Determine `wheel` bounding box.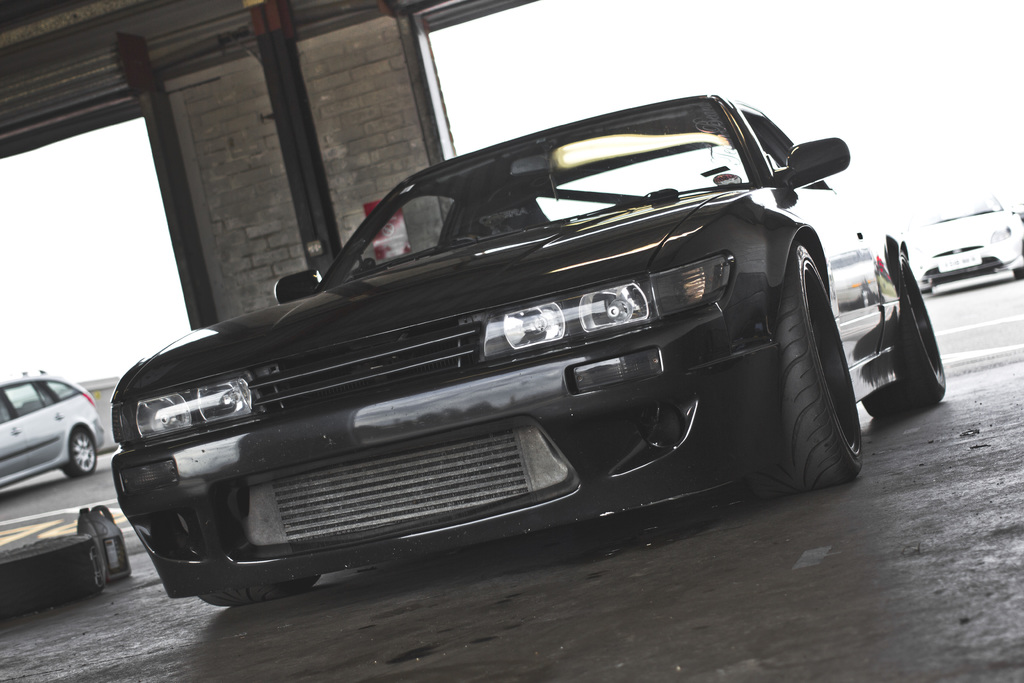
Determined: 770:214:857:502.
